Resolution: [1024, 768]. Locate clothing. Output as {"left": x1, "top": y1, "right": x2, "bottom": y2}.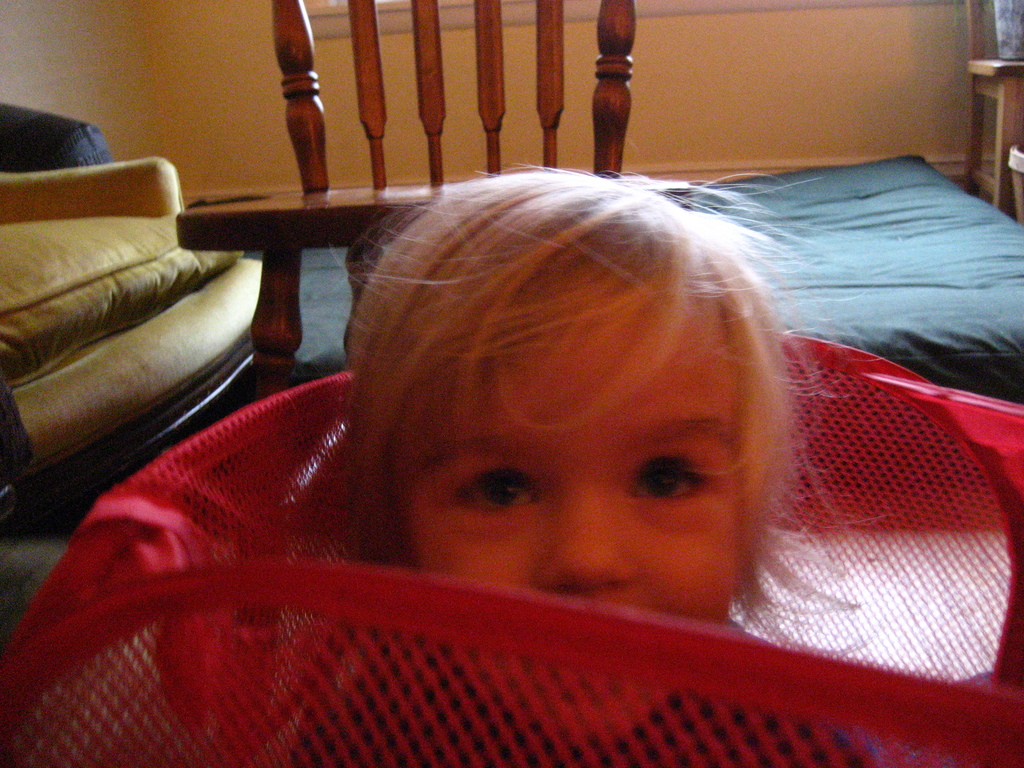
{"left": 285, "top": 619, "right": 928, "bottom": 767}.
